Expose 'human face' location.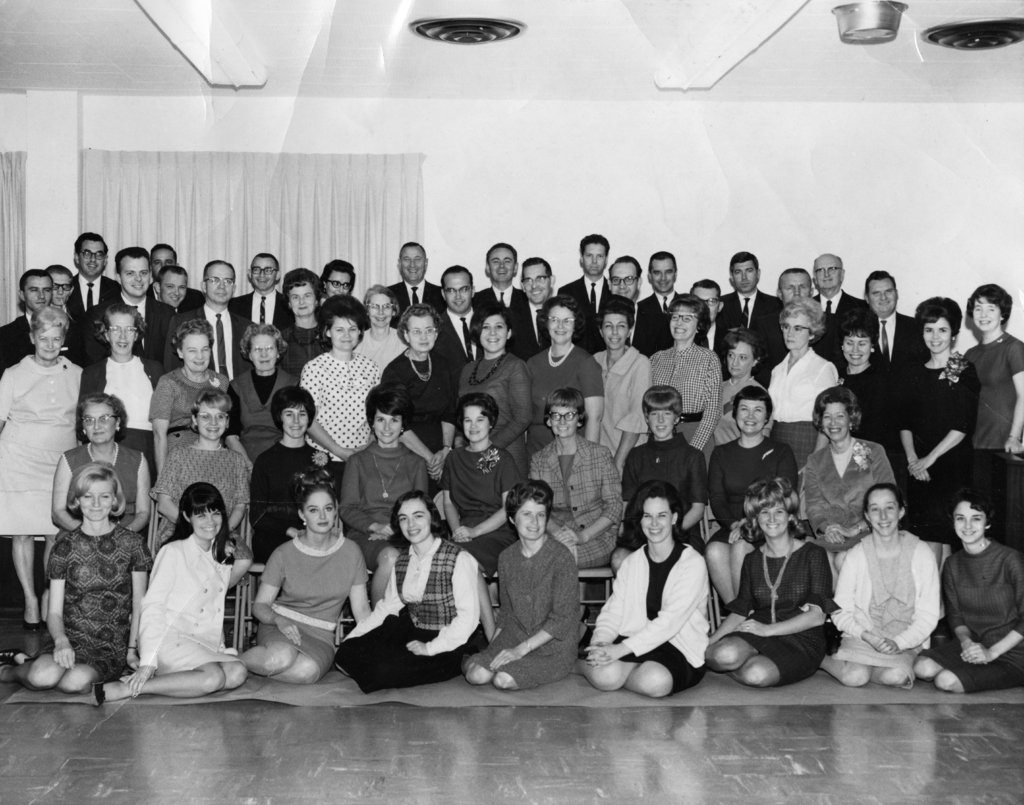
Exposed at region(732, 260, 758, 289).
